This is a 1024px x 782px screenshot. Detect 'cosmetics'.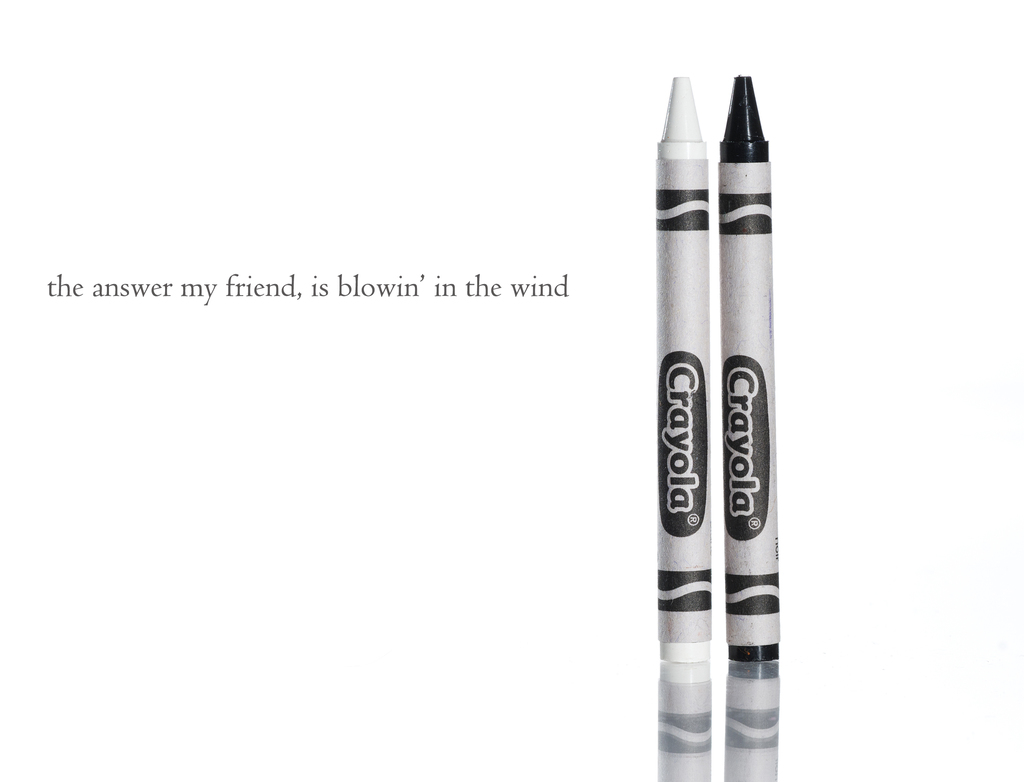
box=[654, 75, 710, 660].
